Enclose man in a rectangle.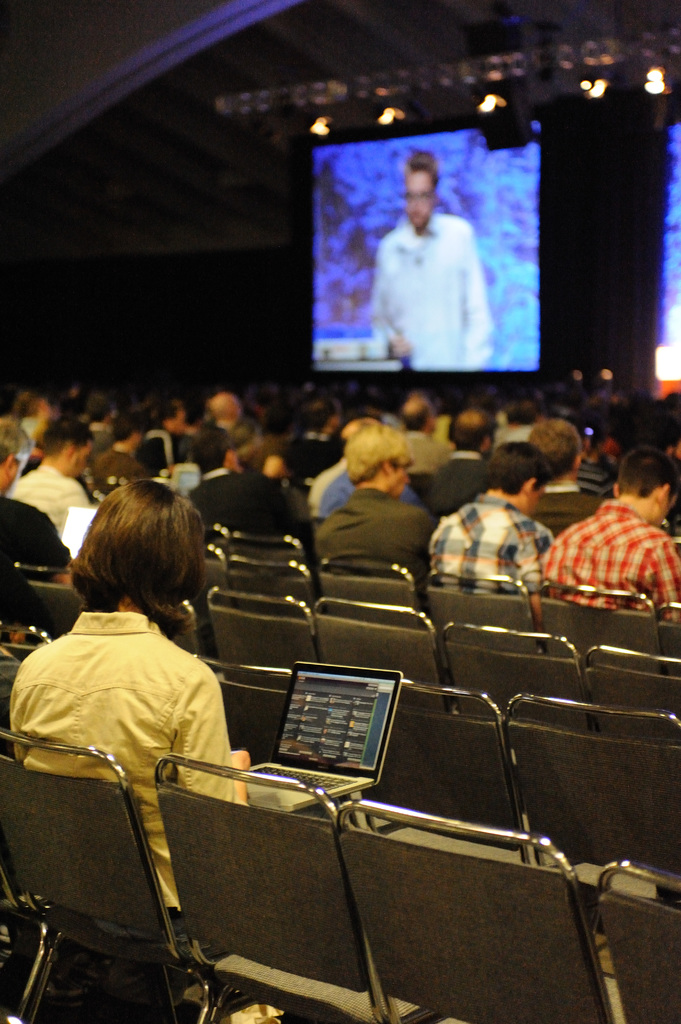
crop(312, 417, 437, 578).
